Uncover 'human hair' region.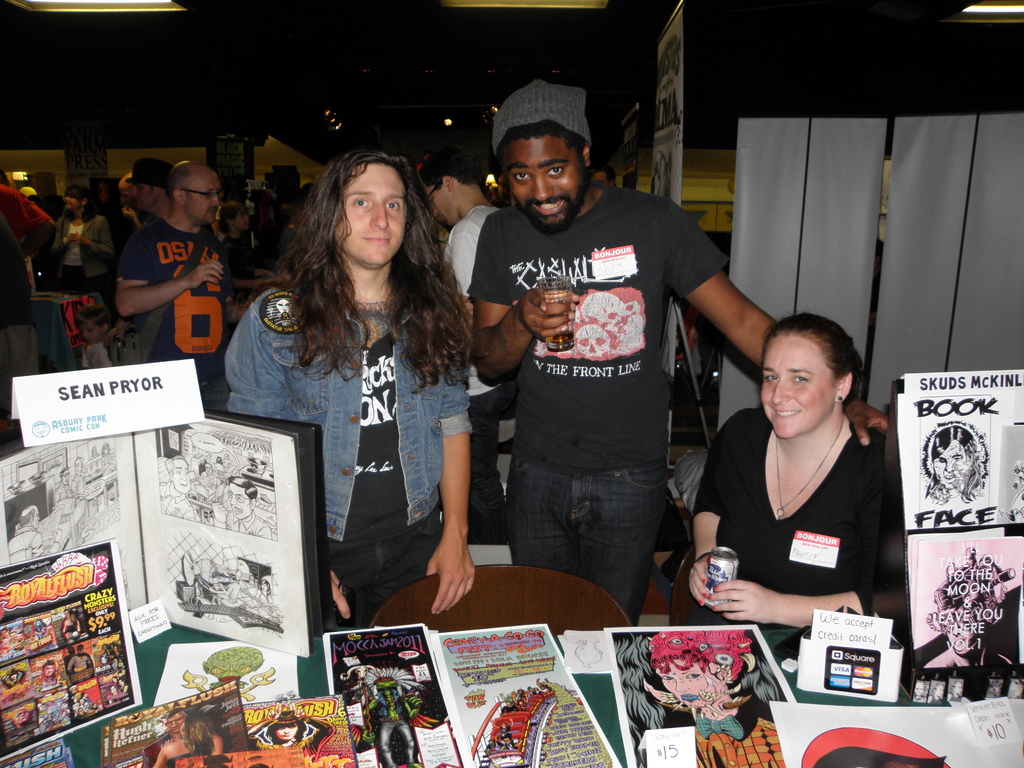
Uncovered: {"left": 163, "top": 709, "right": 182, "bottom": 719}.
